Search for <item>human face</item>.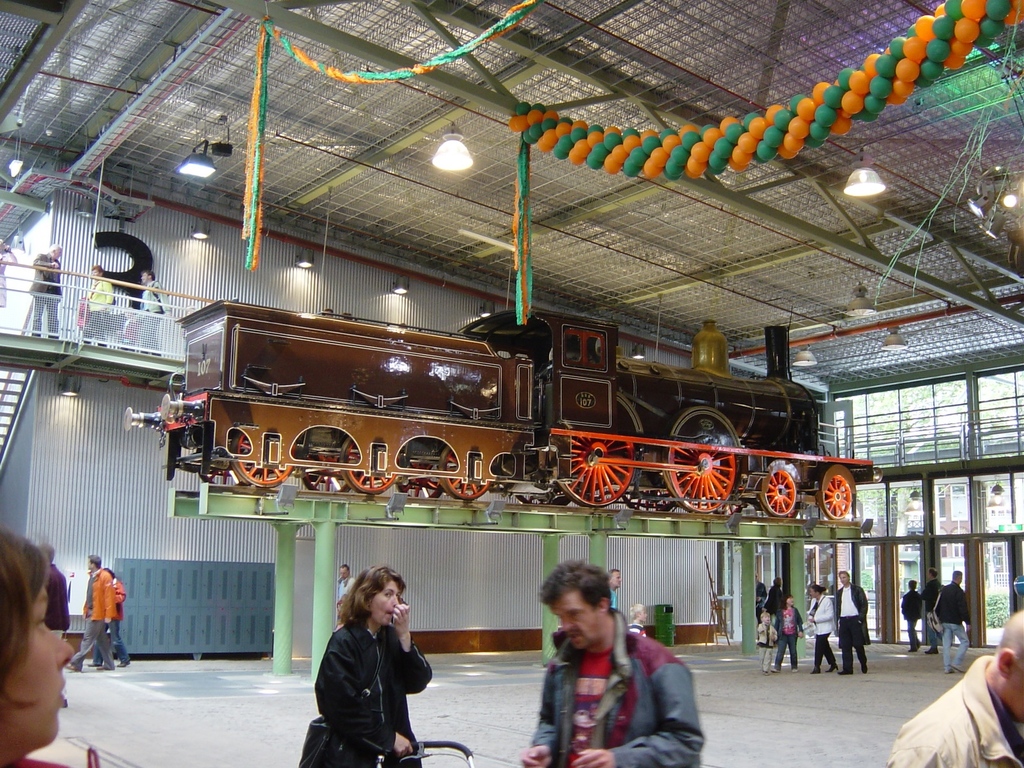
Found at {"left": 838, "top": 569, "right": 851, "bottom": 584}.
